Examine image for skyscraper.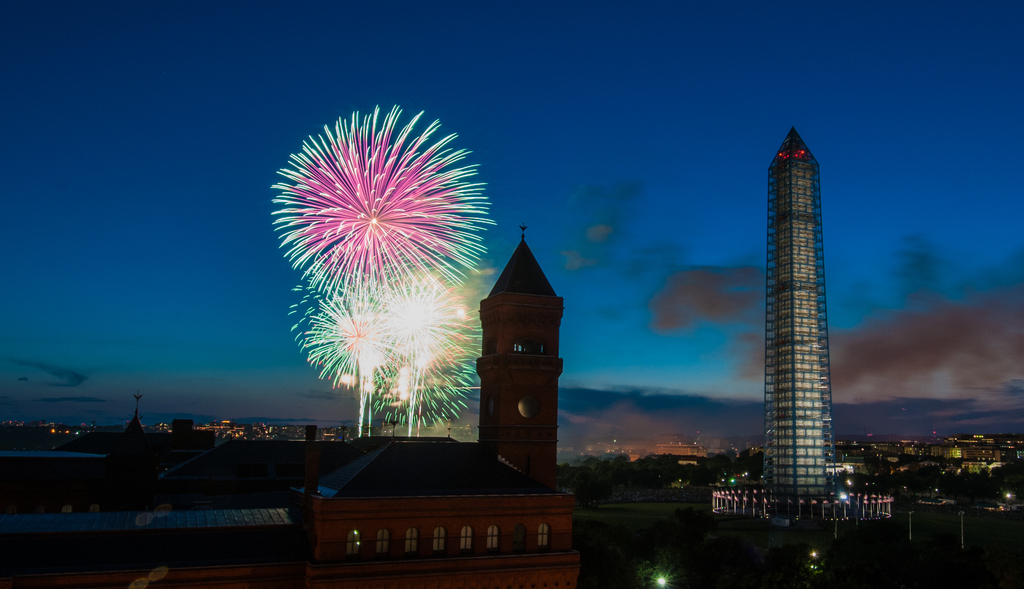
Examination result: x1=471 y1=221 x2=571 y2=490.
